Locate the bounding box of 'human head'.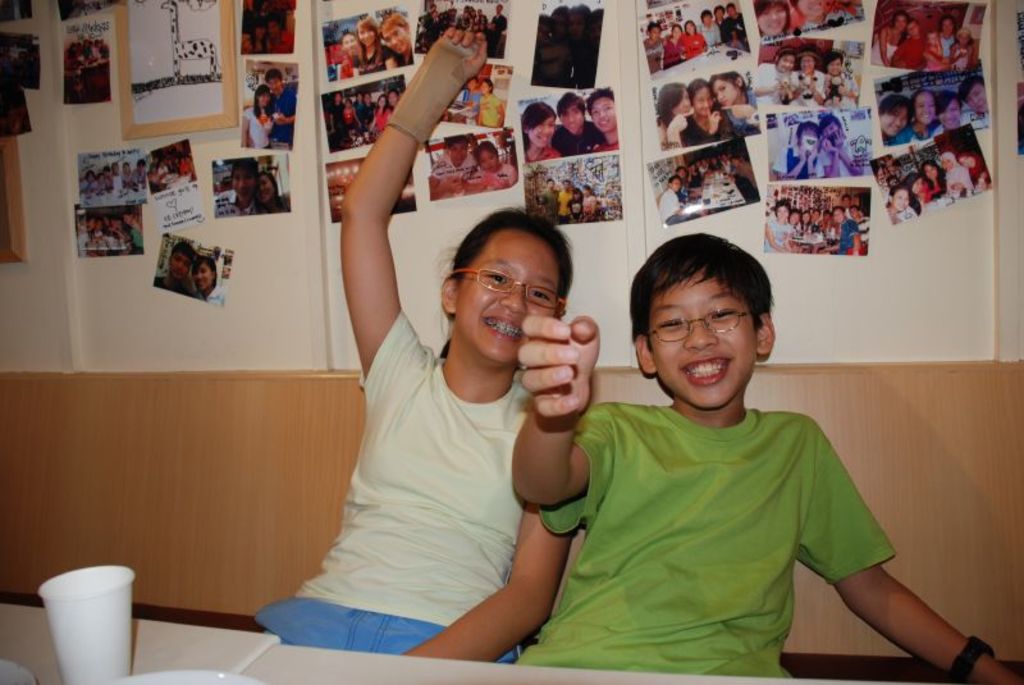
Bounding box: <box>260,70,283,92</box>.
